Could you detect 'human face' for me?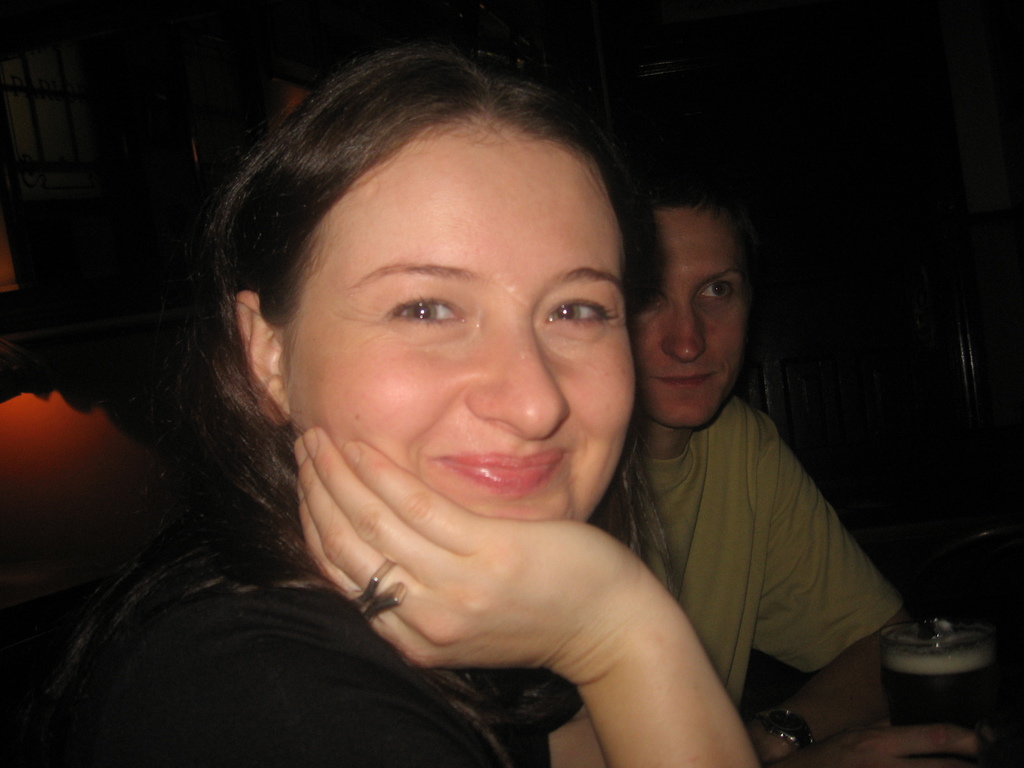
Detection result: bbox=[635, 203, 751, 426].
